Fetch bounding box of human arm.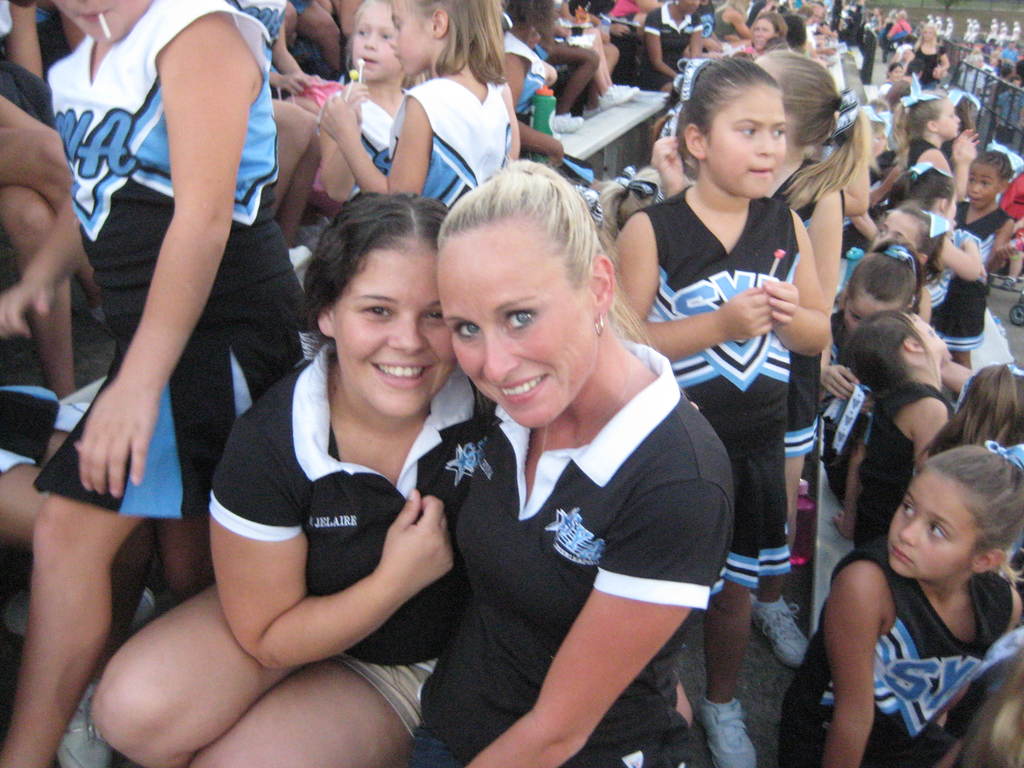
Bbox: bbox=(60, 36, 268, 593).
